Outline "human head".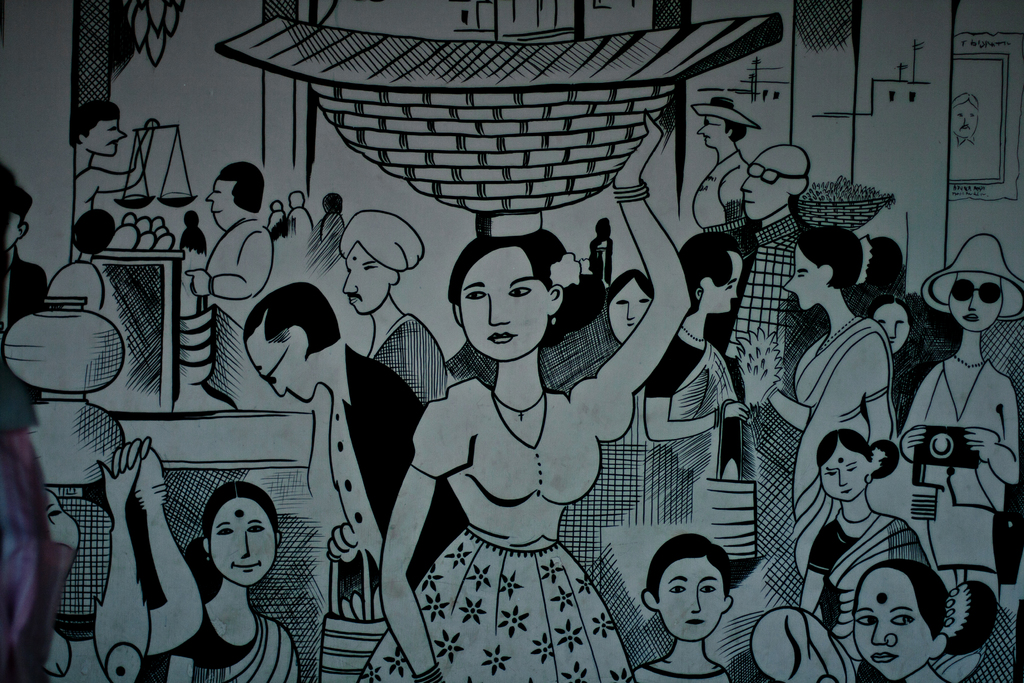
Outline: x1=863, y1=292, x2=910, y2=362.
